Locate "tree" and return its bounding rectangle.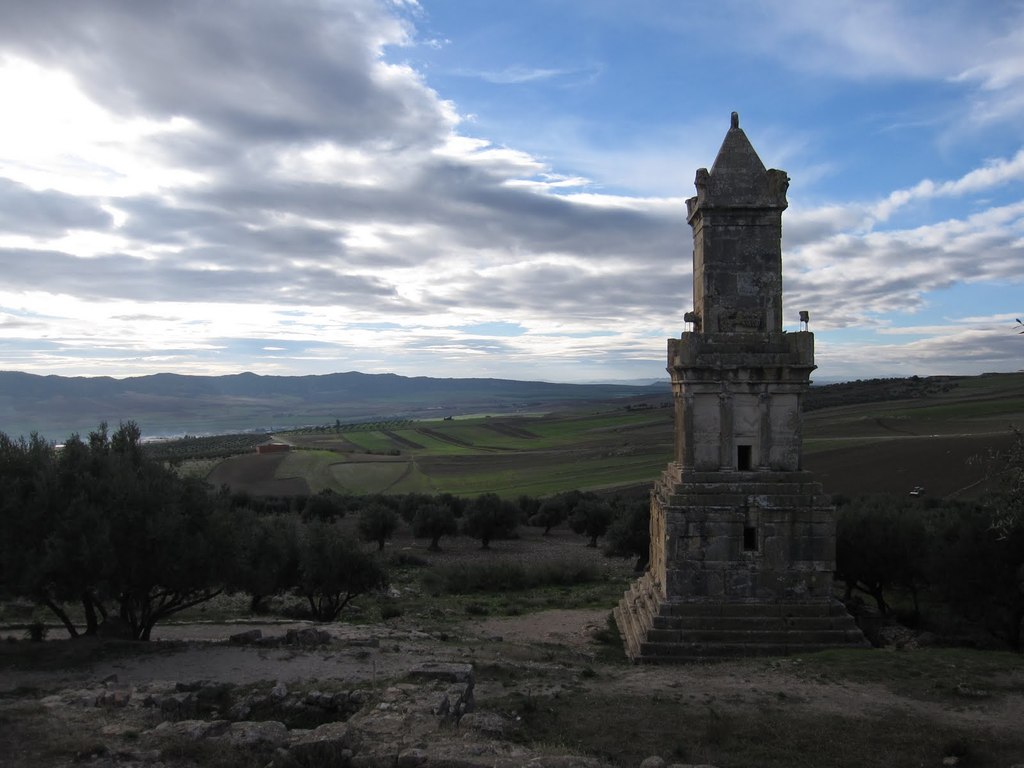
BBox(467, 494, 525, 547).
